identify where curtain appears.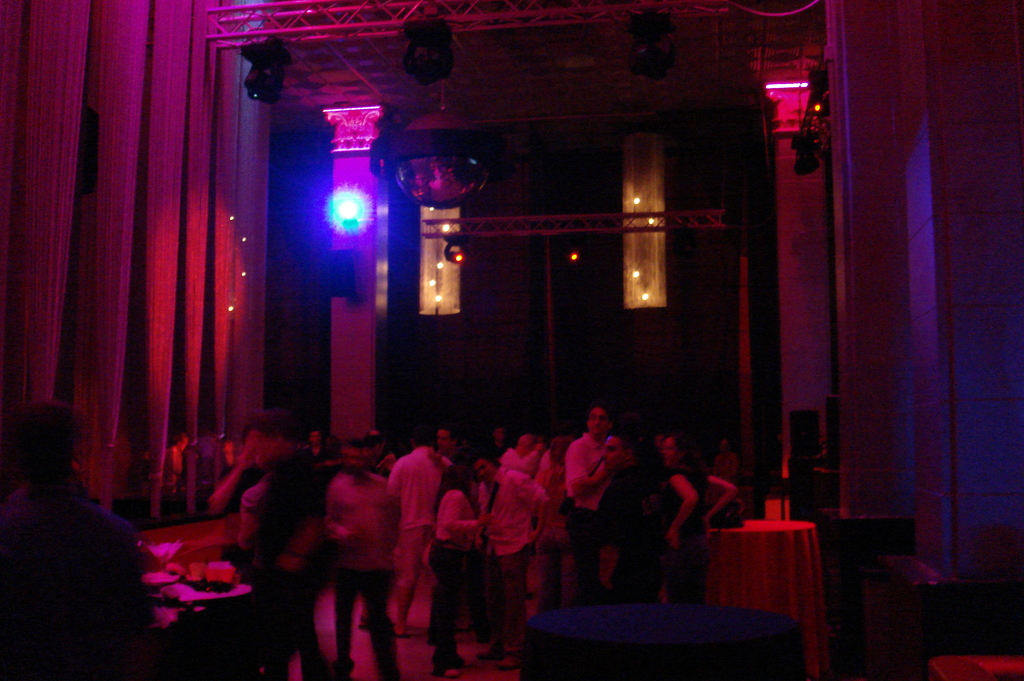
Appears at x1=214 y1=40 x2=268 y2=448.
